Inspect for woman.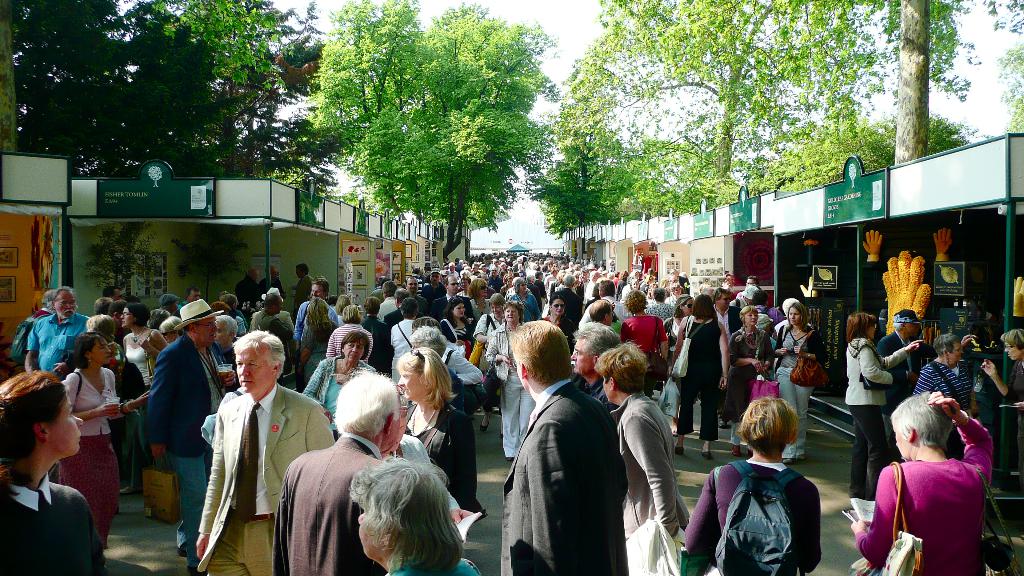
Inspection: 773, 300, 827, 464.
